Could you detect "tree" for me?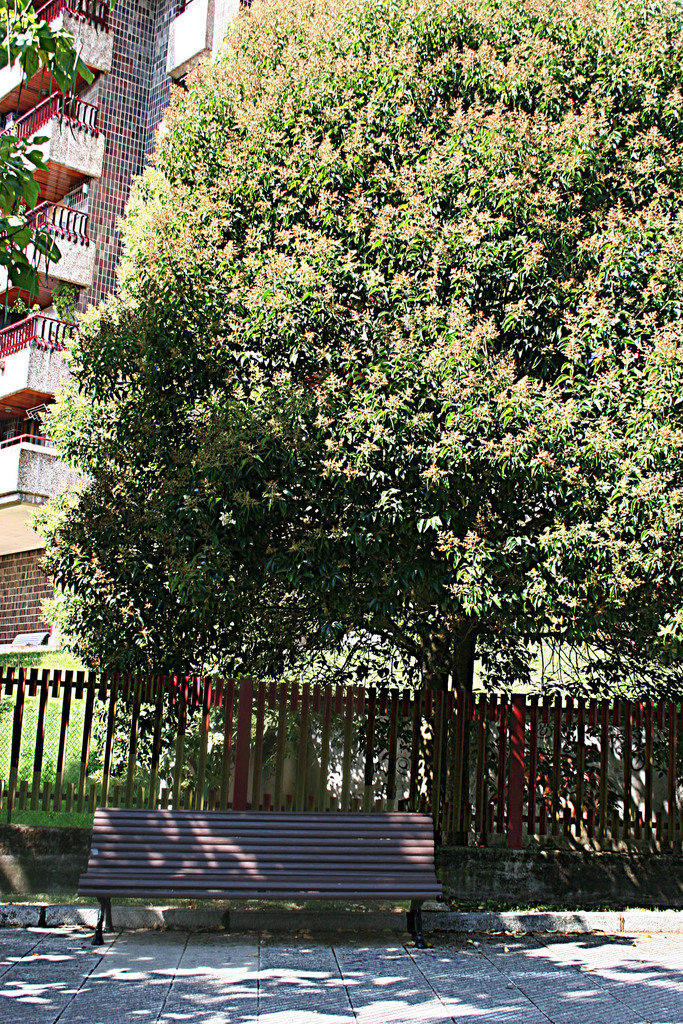
Detection result: (20, 0, 682, 766).
